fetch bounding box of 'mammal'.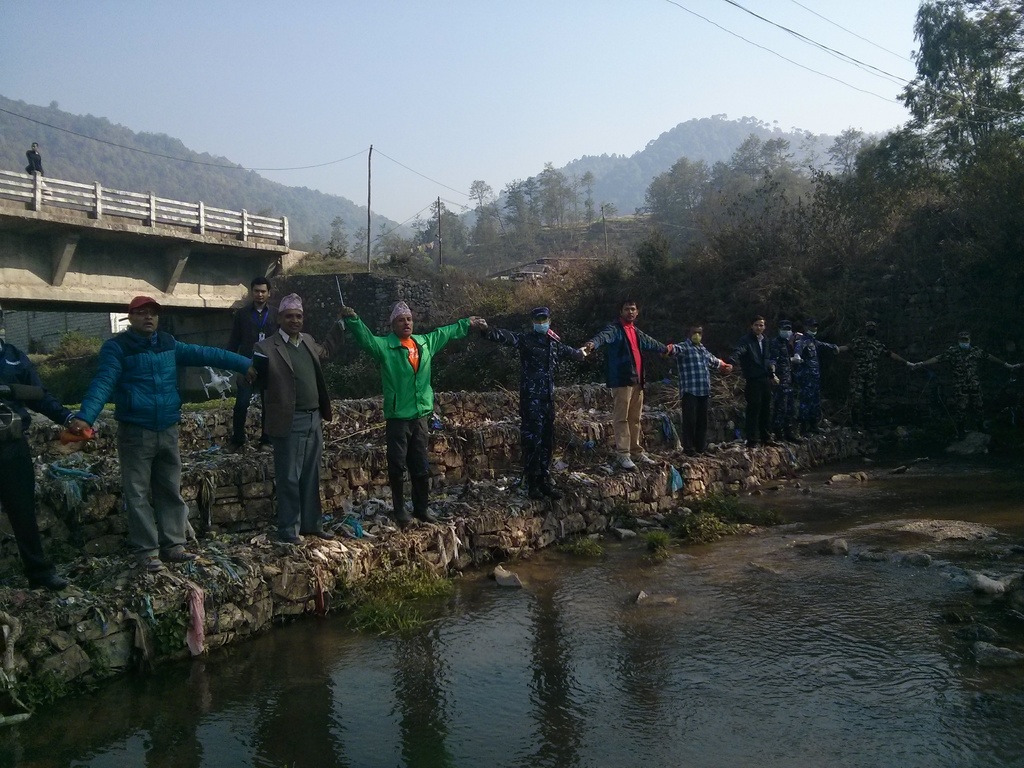
Bbox: BBox(474, 307, 592, 500).
